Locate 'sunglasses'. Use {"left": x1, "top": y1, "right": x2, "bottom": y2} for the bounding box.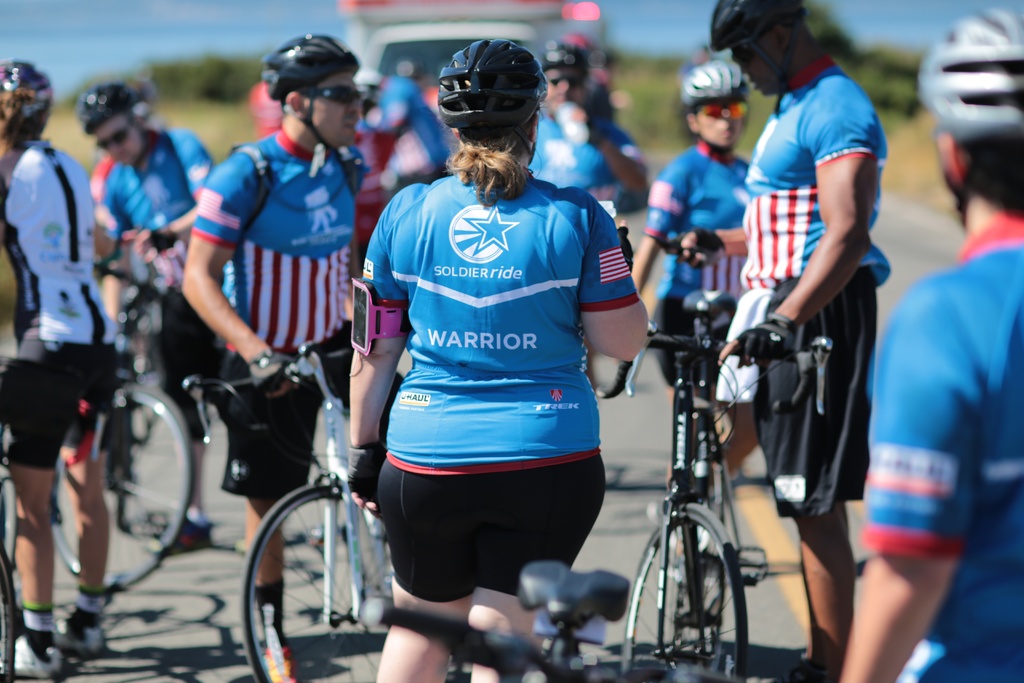
{"left": 730, "top": 38, "right": 767, "bottom": 63}.
